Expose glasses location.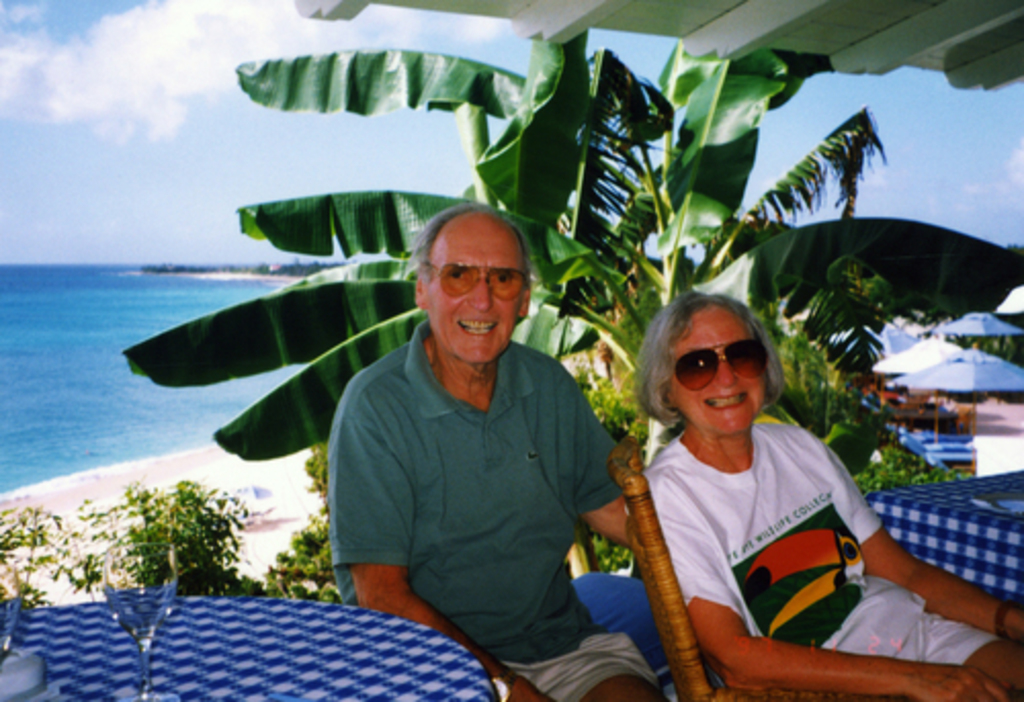
Exposed at {"left": 676, "top": 338, "right": 770, "bottom": 393}.
